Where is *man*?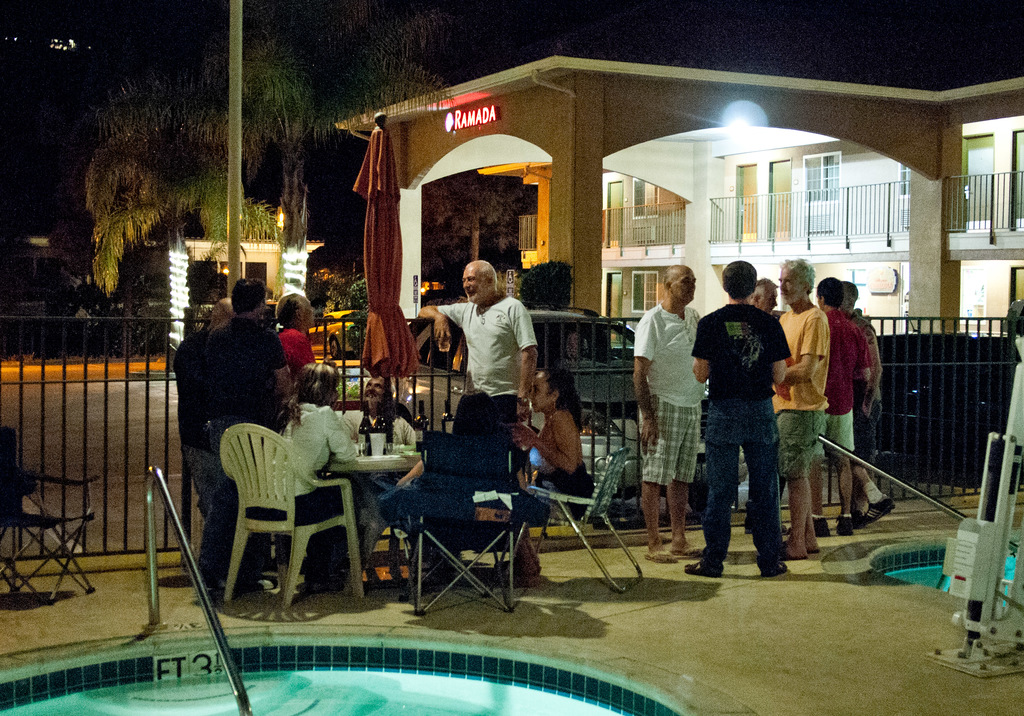
locate(173, 296, 237, 526).
